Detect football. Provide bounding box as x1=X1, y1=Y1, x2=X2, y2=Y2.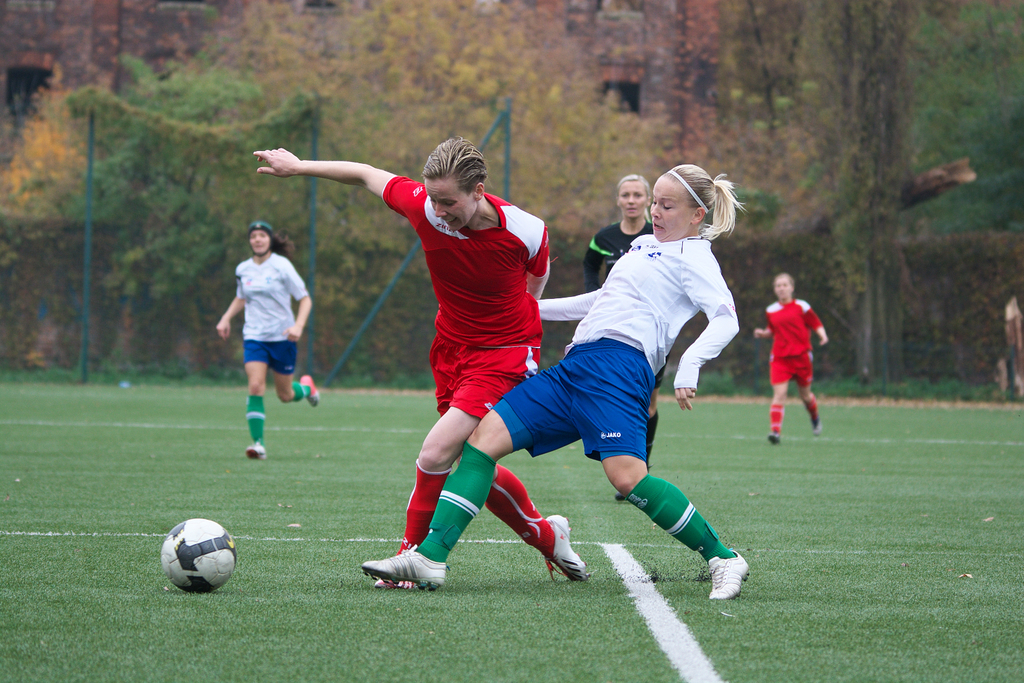
x1=157, y1=517, x2=240, y2=595.
